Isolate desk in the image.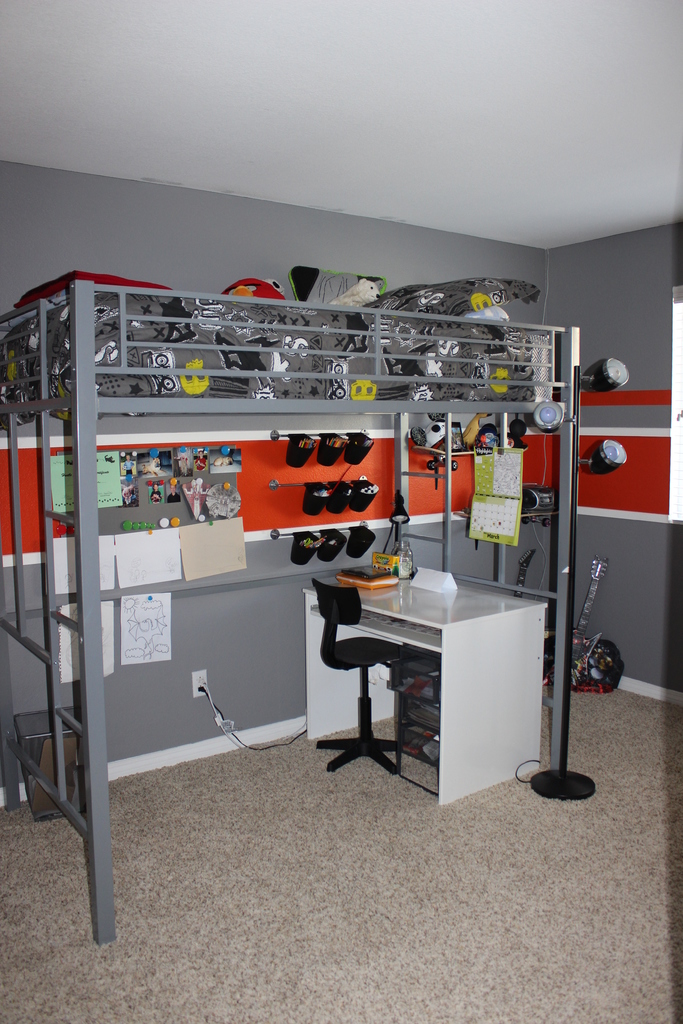
Isolated region: [300,558,577,801].
